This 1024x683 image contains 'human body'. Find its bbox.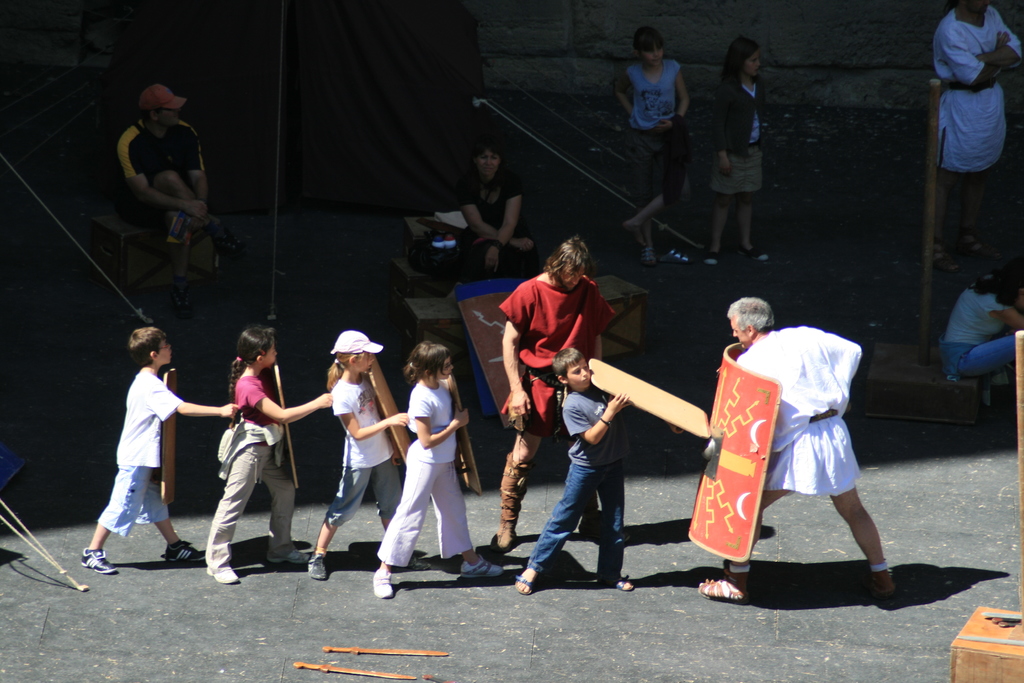
(931, 0, 1023, 256).
